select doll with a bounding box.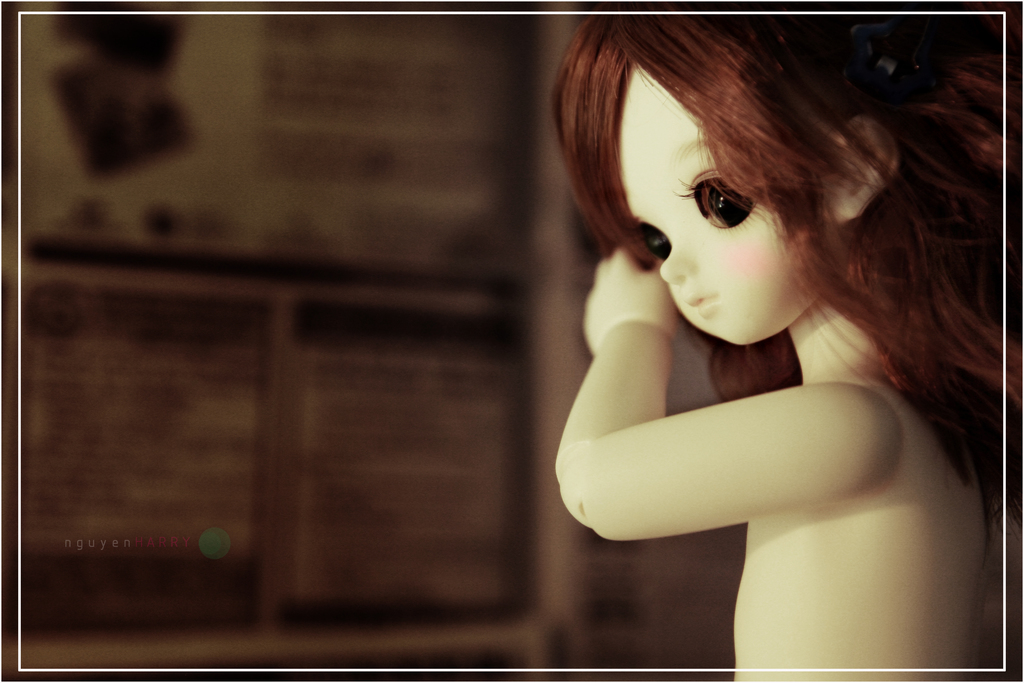
Rect(558, 10, 912, 566).
